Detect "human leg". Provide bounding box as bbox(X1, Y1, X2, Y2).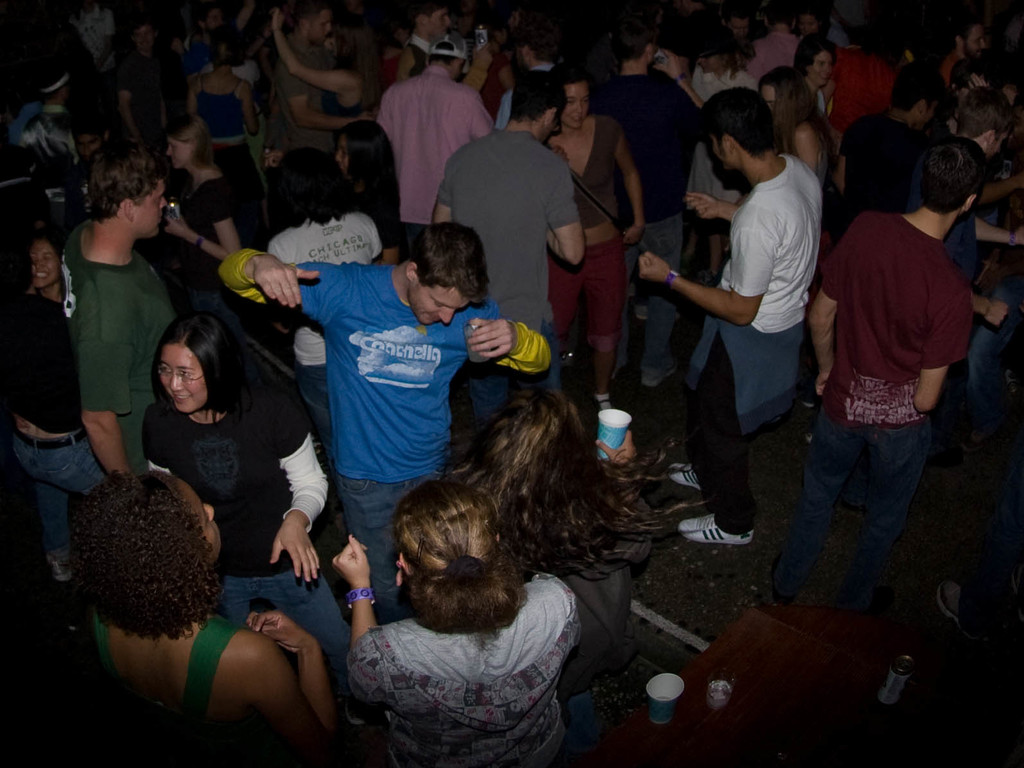
bbox(42, 482, 79, 582).
